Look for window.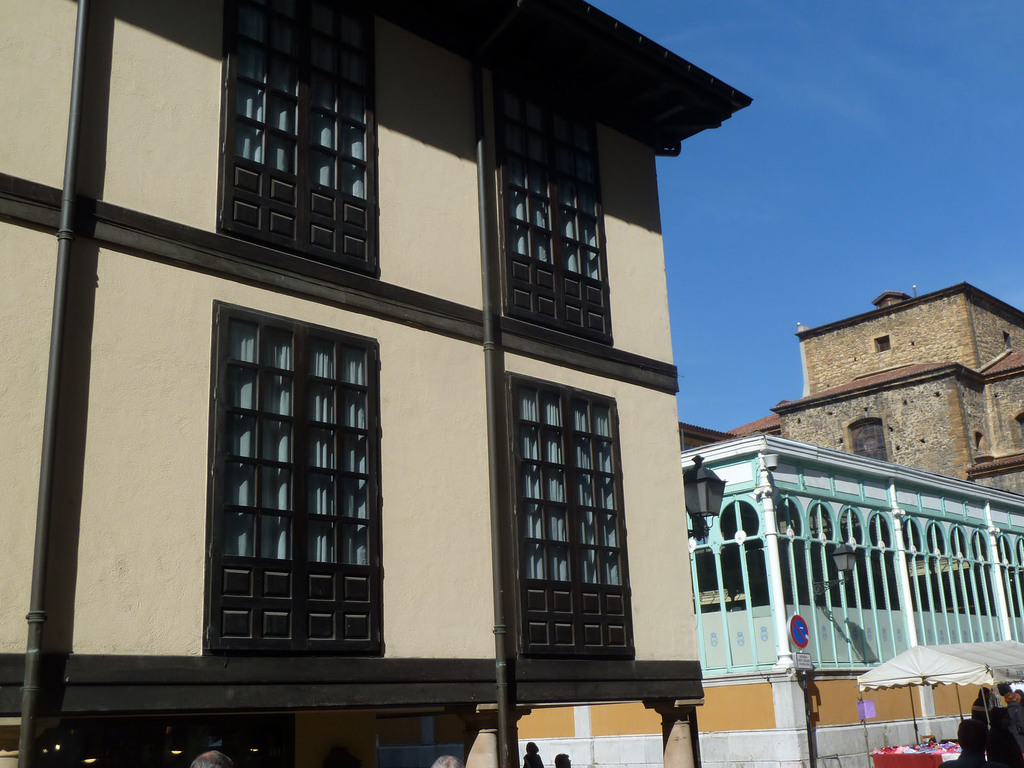
Found: [x1=505, y1=369, x2=633, y2=663].
